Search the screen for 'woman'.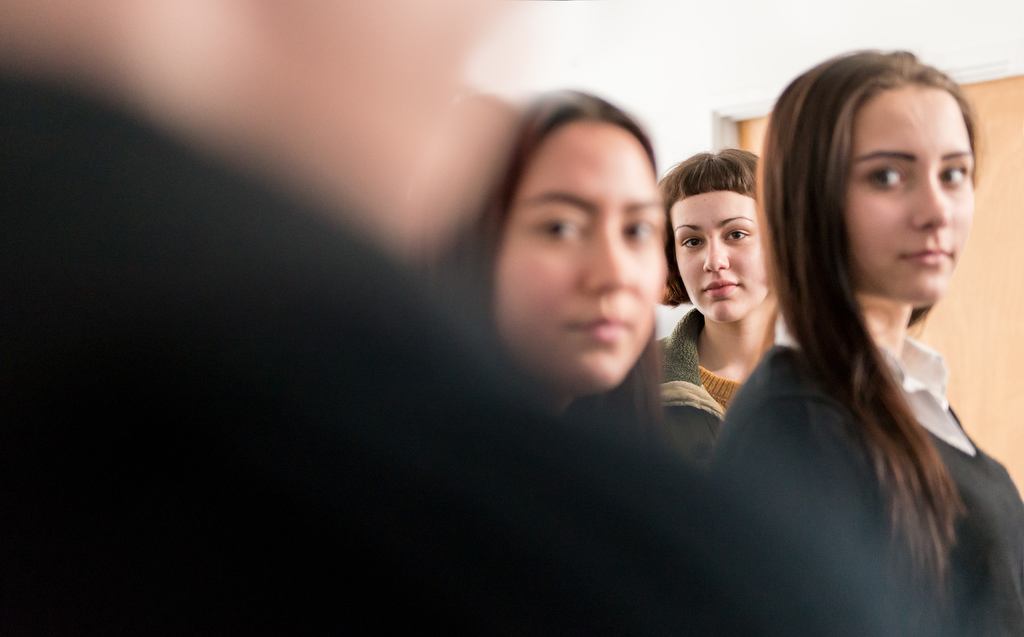
Found at [left=380, top=85, right=671, bottom=456].
